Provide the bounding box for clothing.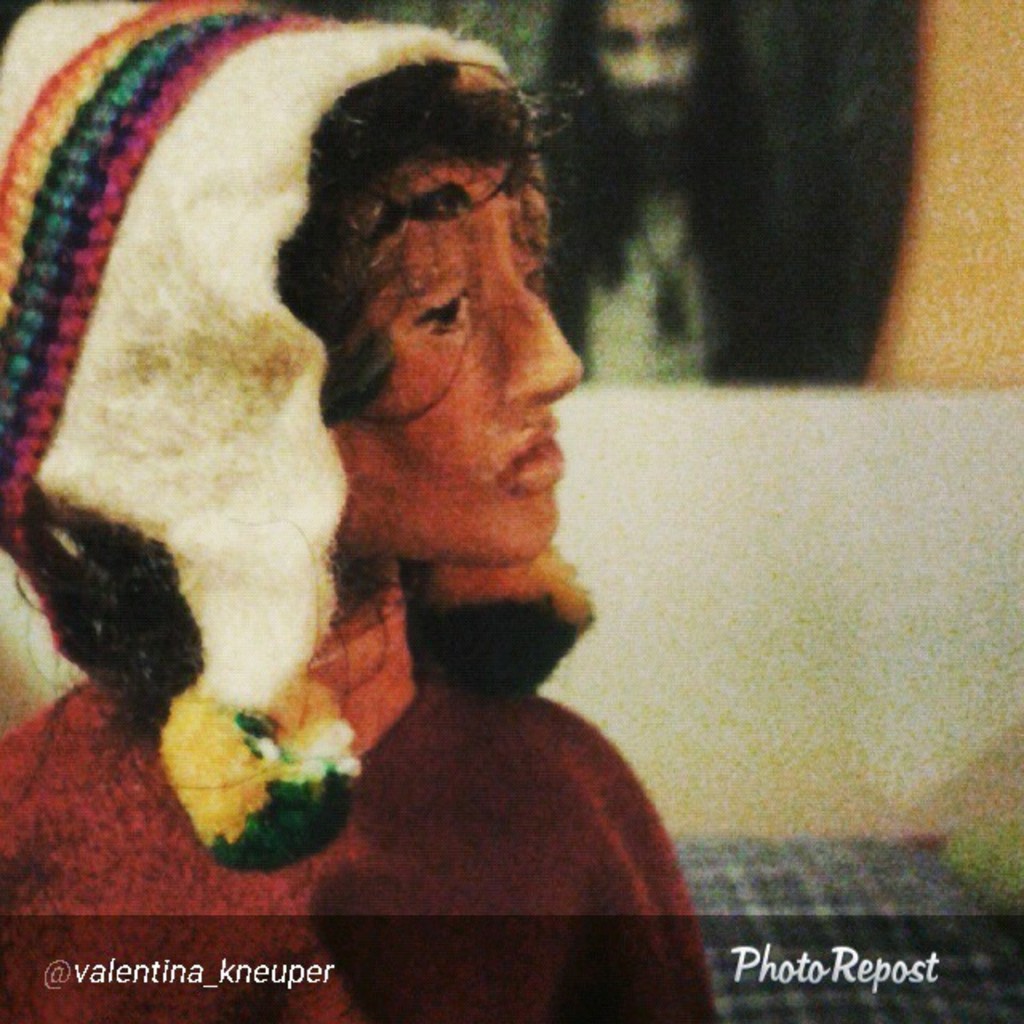
pyautogui.locateOnScreen(16, 10, 686, 1023).
